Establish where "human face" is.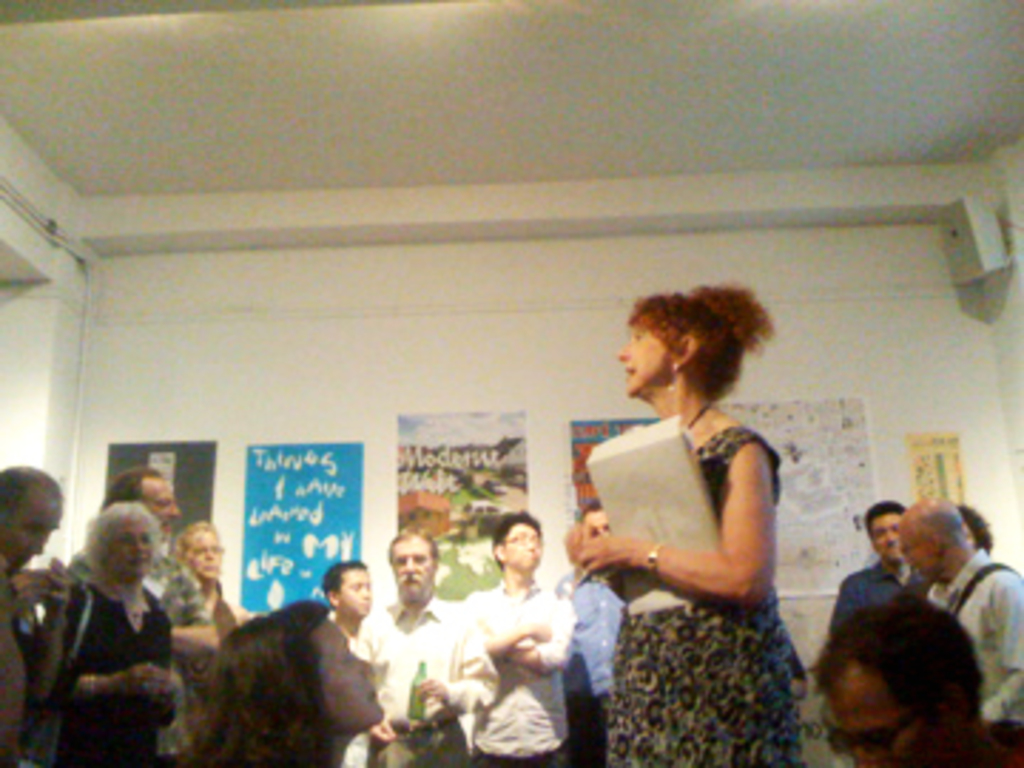
Established at pyautogui.locateOnScreen(182, 523, 222, 577).
